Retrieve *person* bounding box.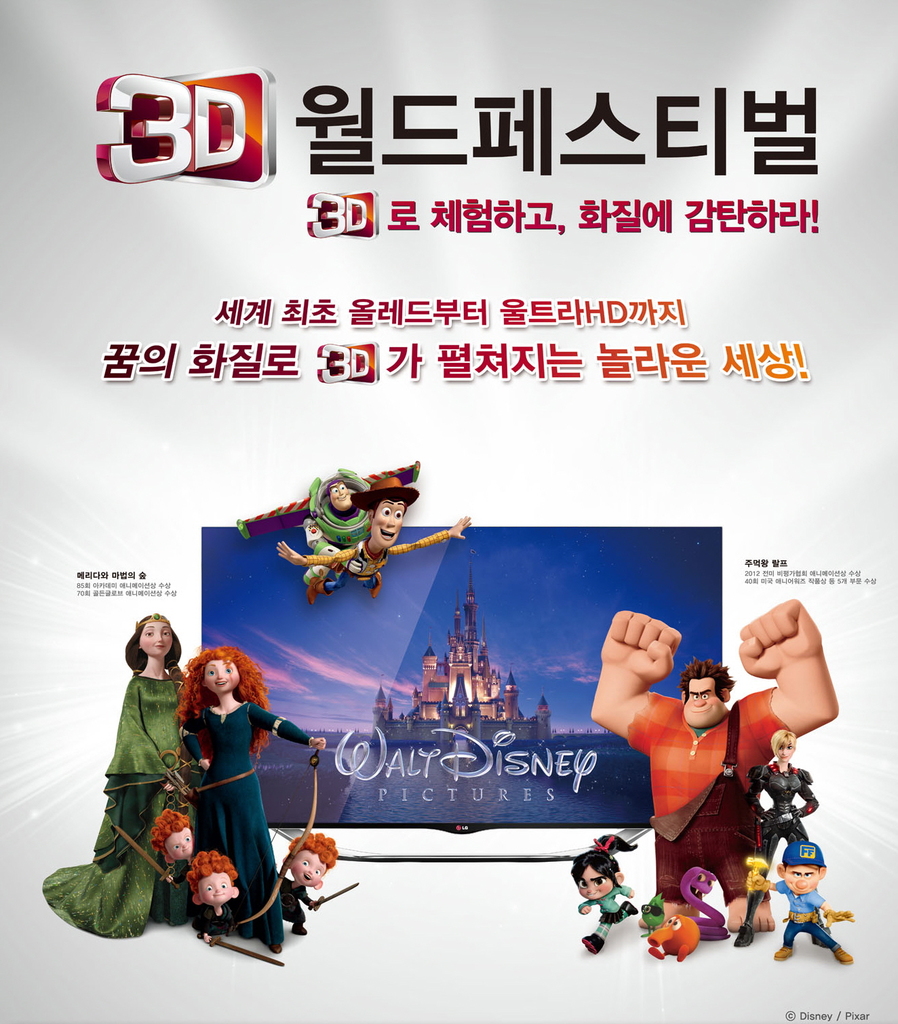
Bounding box: detection(189, 848, 243, 934).
